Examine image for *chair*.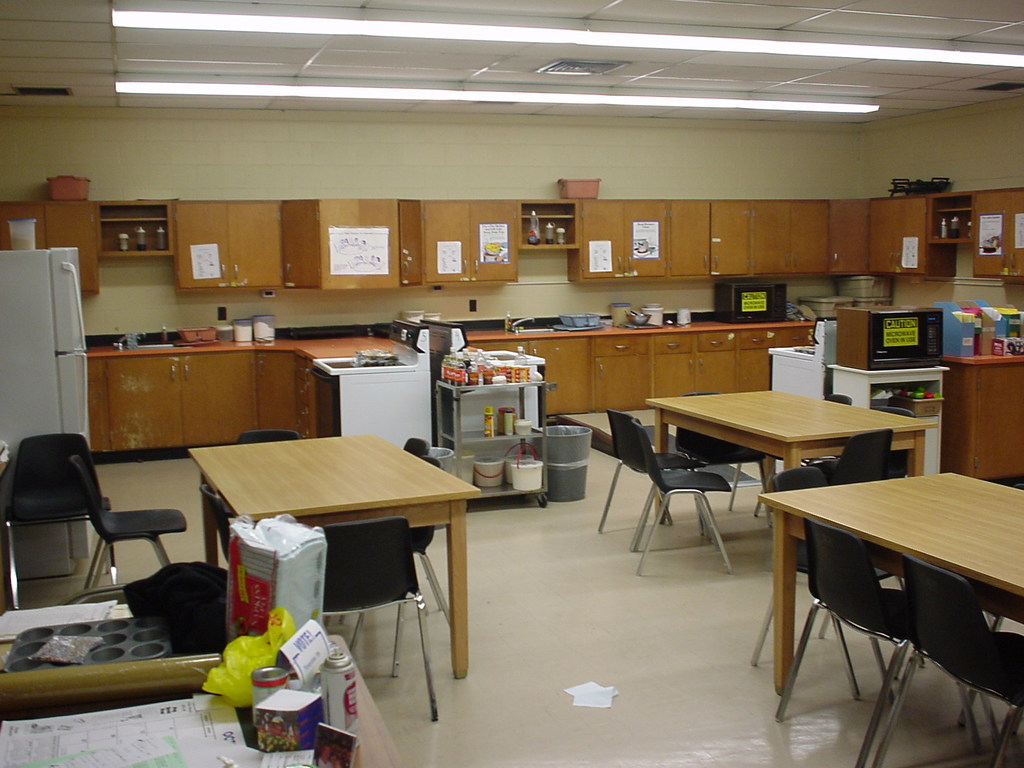
Examination result: 751 394 854 519.
